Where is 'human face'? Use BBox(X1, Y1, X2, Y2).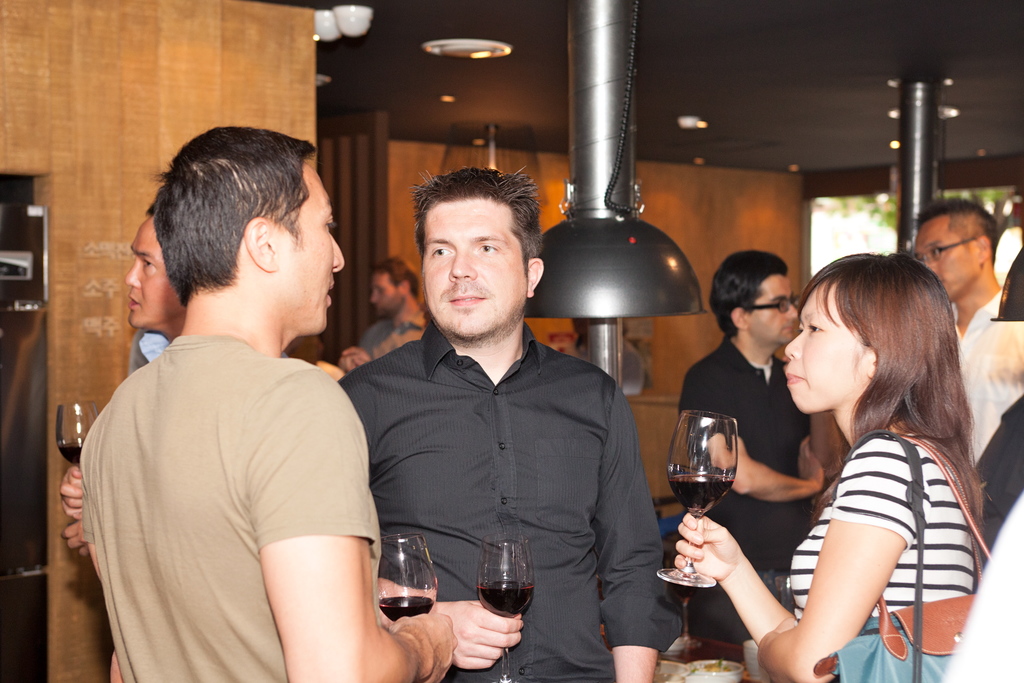
BBox(908, 222, 977, 302).
